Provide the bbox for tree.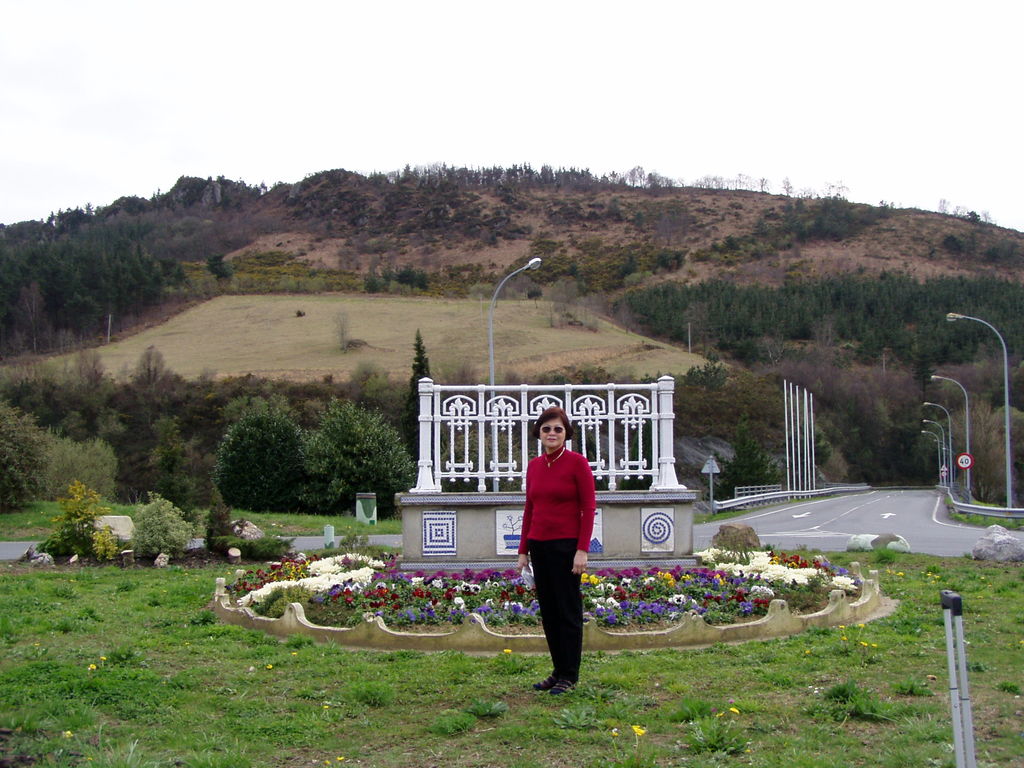
left=140, top=394, right=208, bottom=526.
